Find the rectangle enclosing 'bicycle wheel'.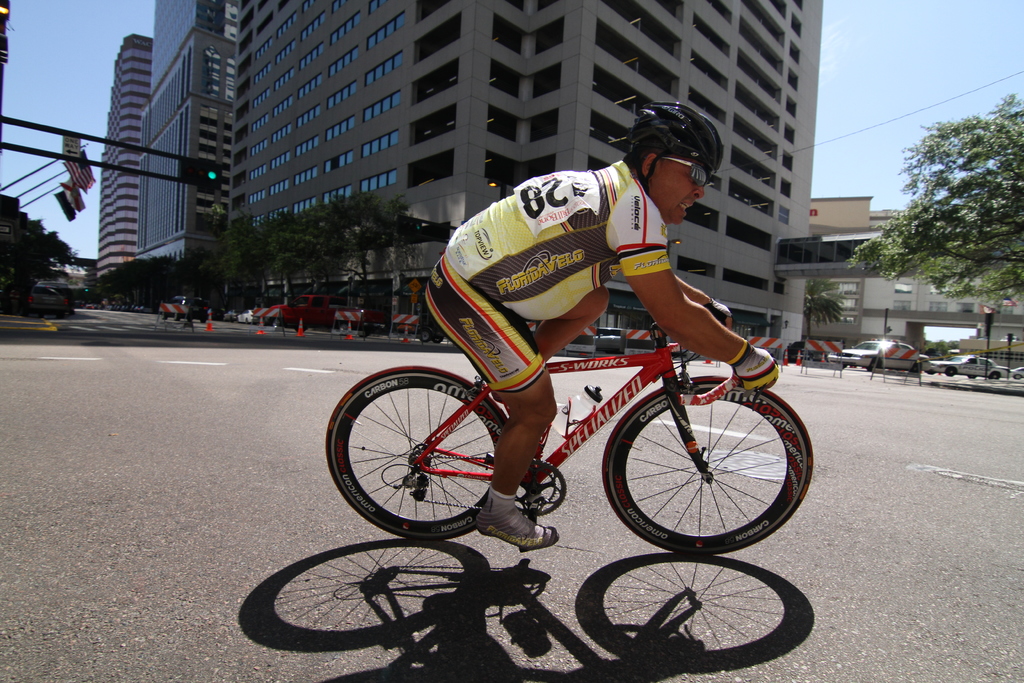
(x1=599, y1=378, x2=819, y2=557).
